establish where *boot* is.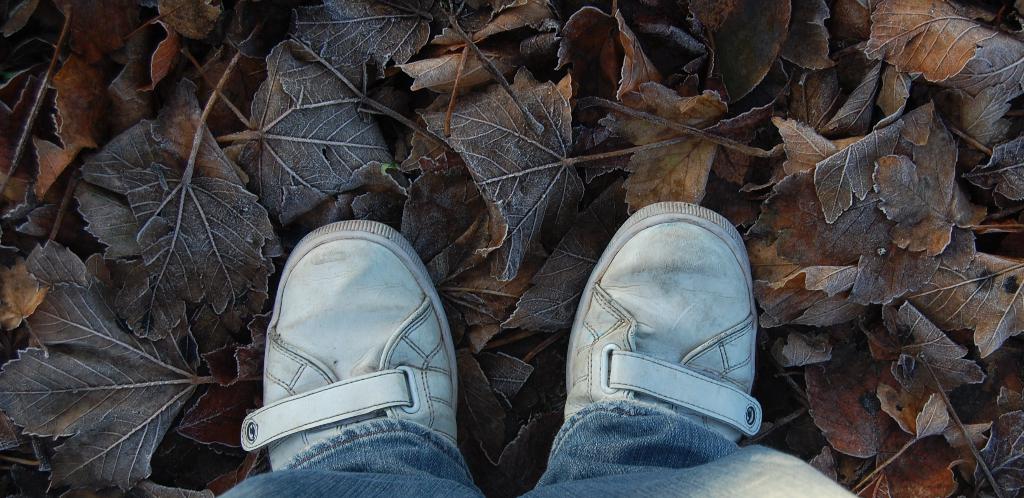
Established at rect(247, 208, 483, 487).
